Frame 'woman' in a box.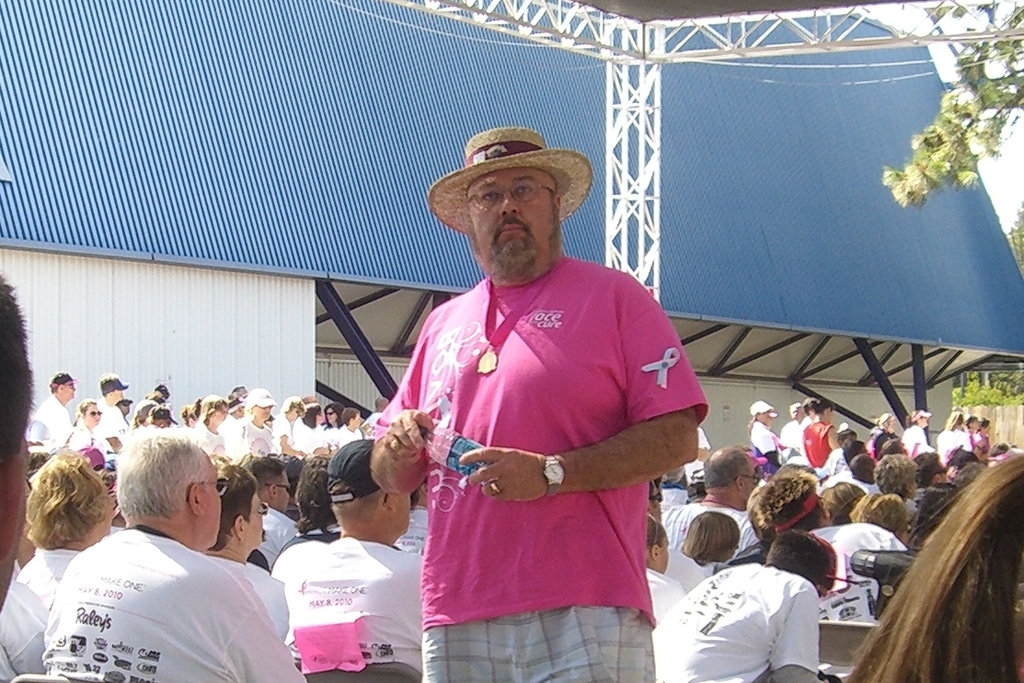
l=862, t=442, r=1023, b=682.
